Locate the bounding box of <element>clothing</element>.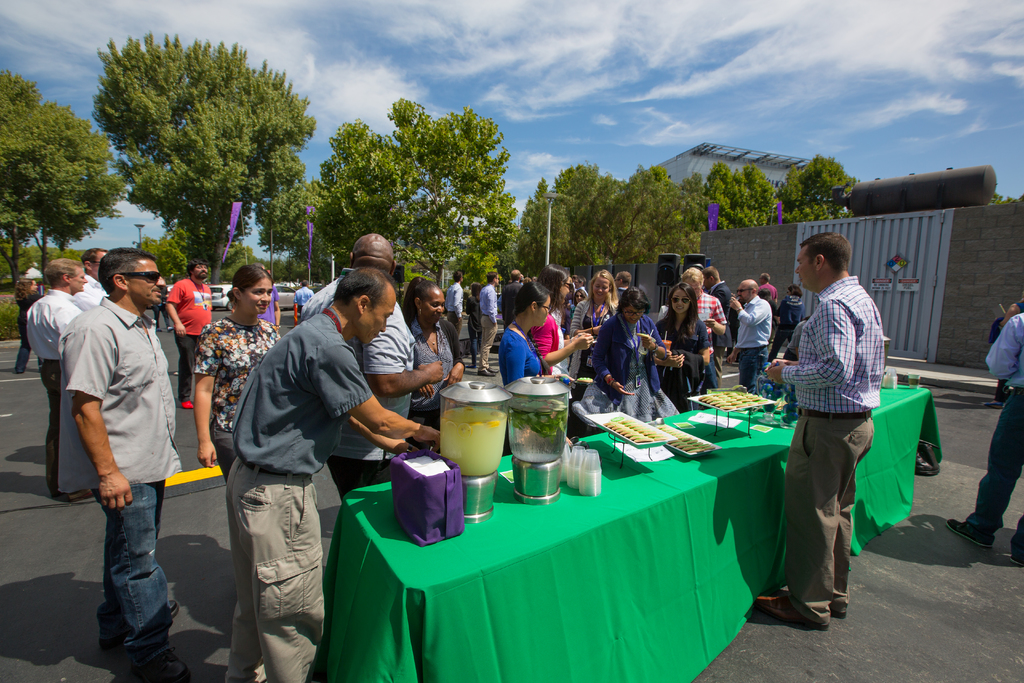
Bounding box: pyautogui.locateOnScreen(570, 314, 673, 431).
